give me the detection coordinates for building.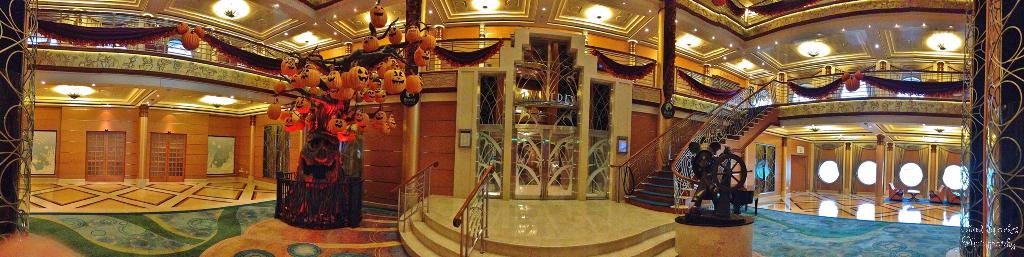
l=2, t=0, r=1023, b=256.
